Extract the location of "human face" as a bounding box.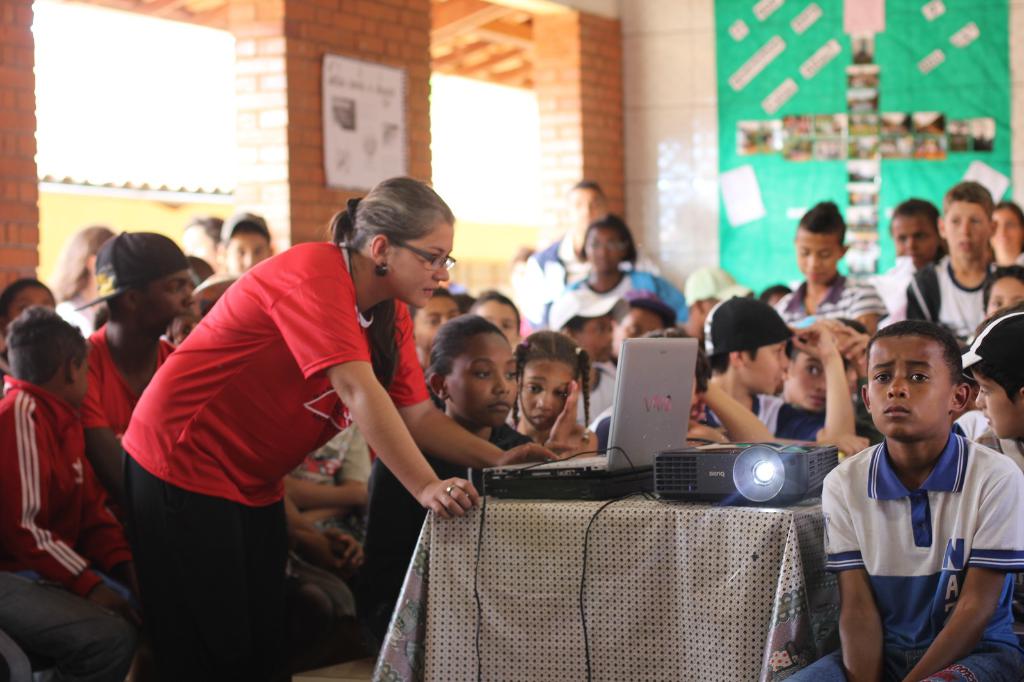
Rect(413, 292, 454, 353).
